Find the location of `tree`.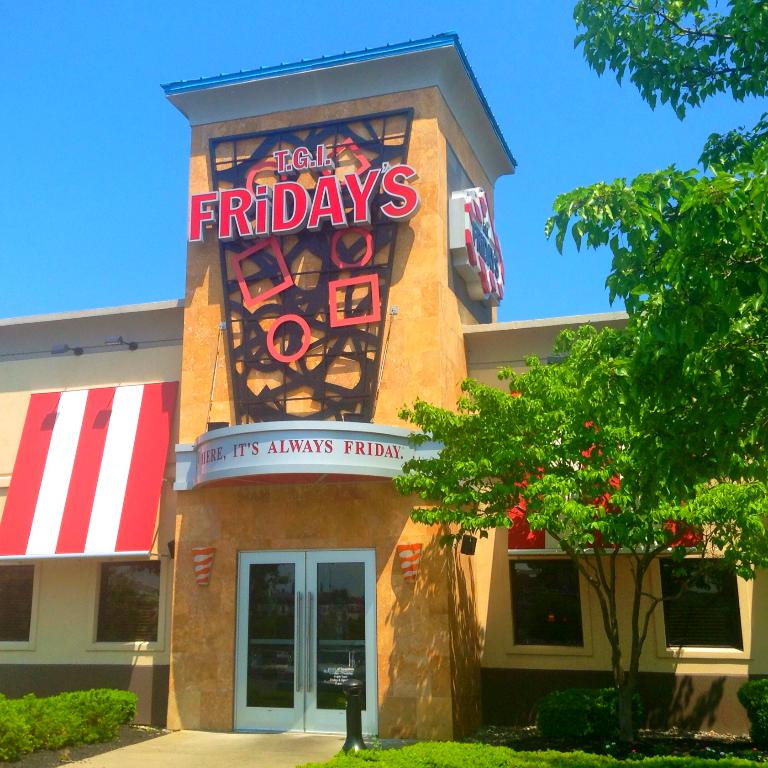
Location: <region>390, 317, 767, 756</region>.
